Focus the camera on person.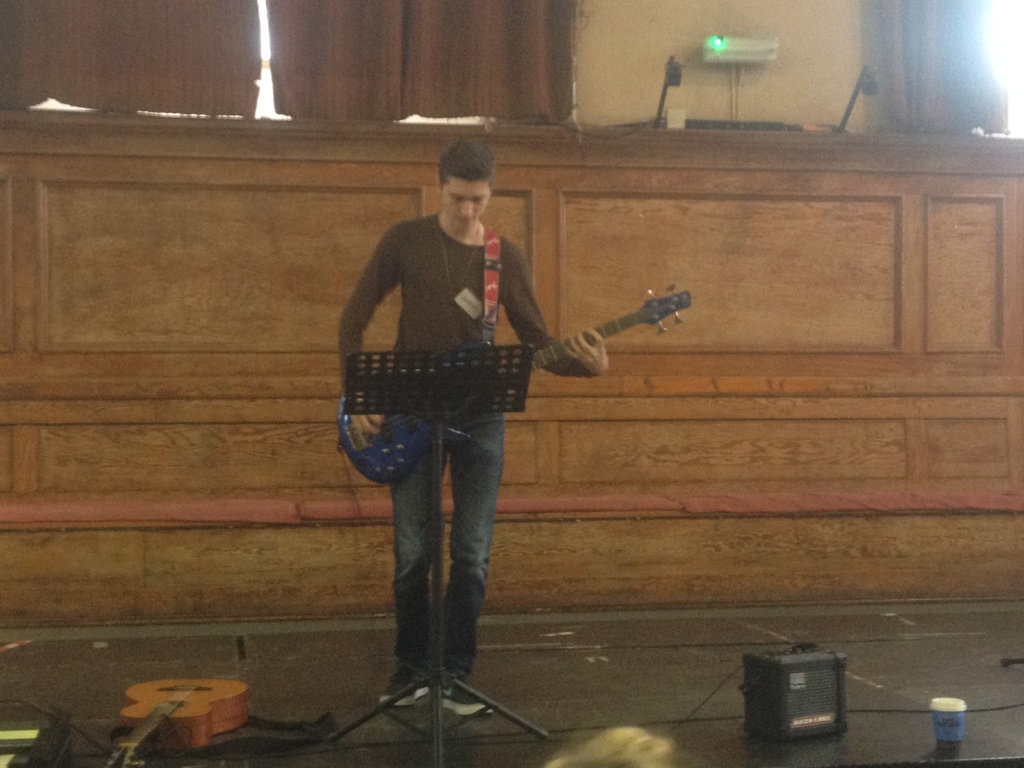
Focus region: region(541, 725, 676, 767).
